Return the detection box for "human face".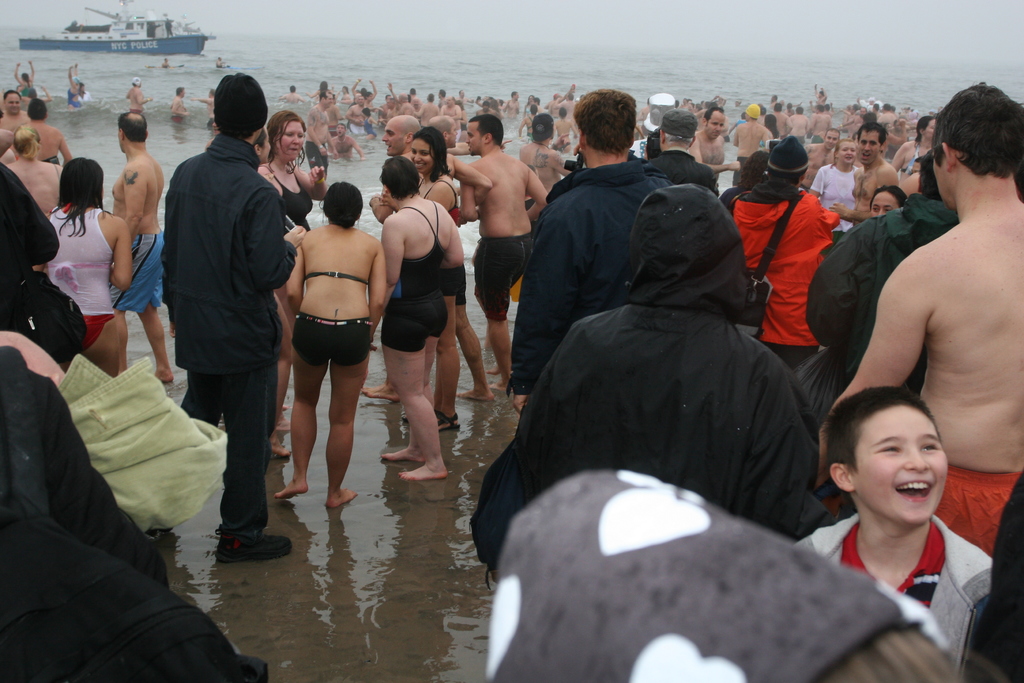
[left=2, top=89, right=19, bottom=119].
